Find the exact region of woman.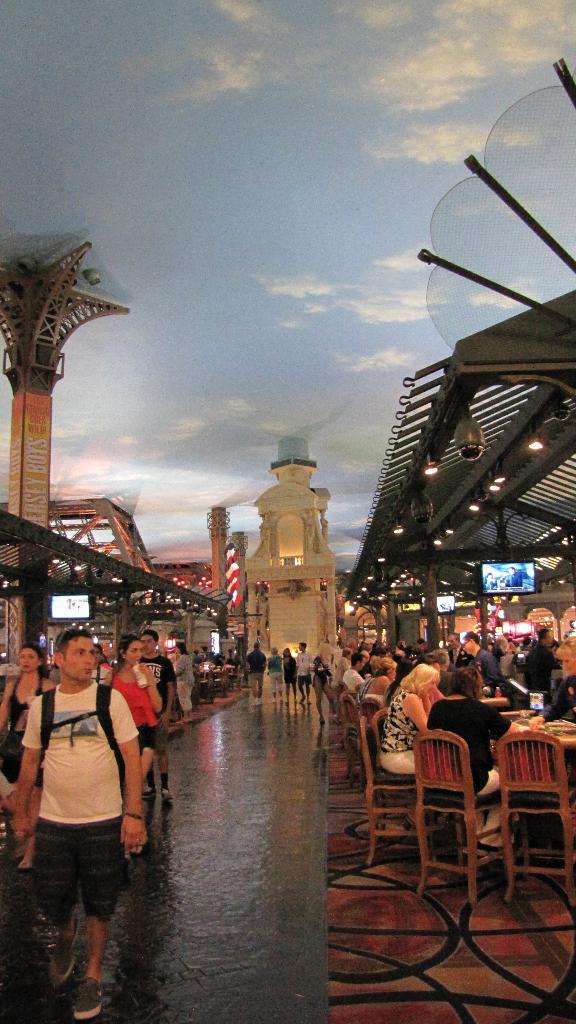
Exact region: 284,646,296,703.
